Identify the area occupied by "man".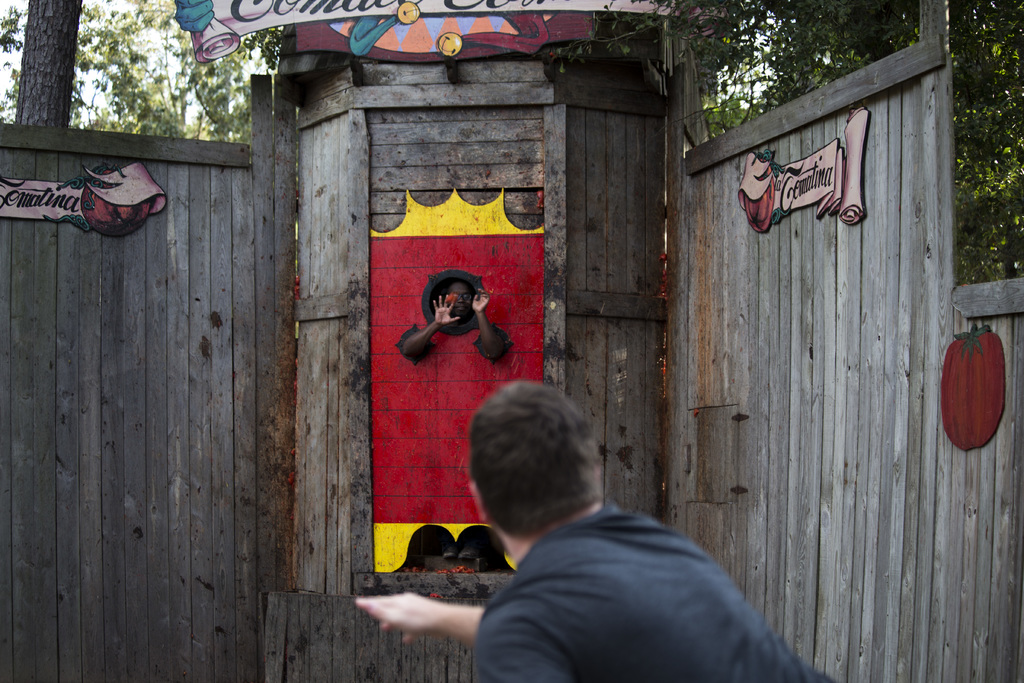
Area: region(406, 393, 811, 667).
